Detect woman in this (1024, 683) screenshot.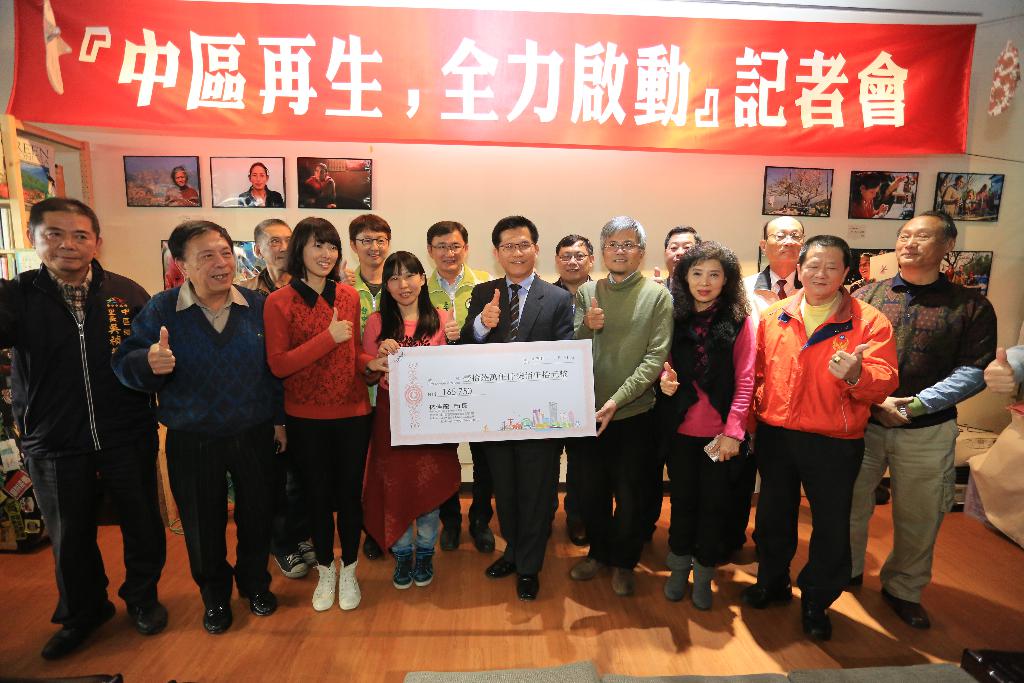
Detection: 656:237:760:611.
